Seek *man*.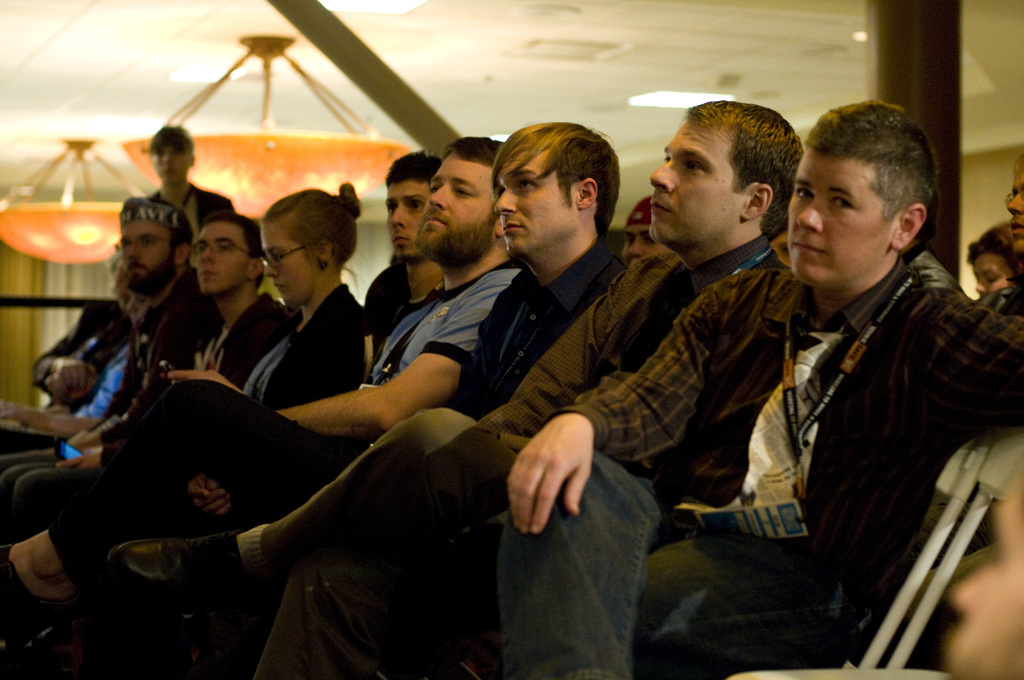
l=964, t=220, r=1020, b=296.
